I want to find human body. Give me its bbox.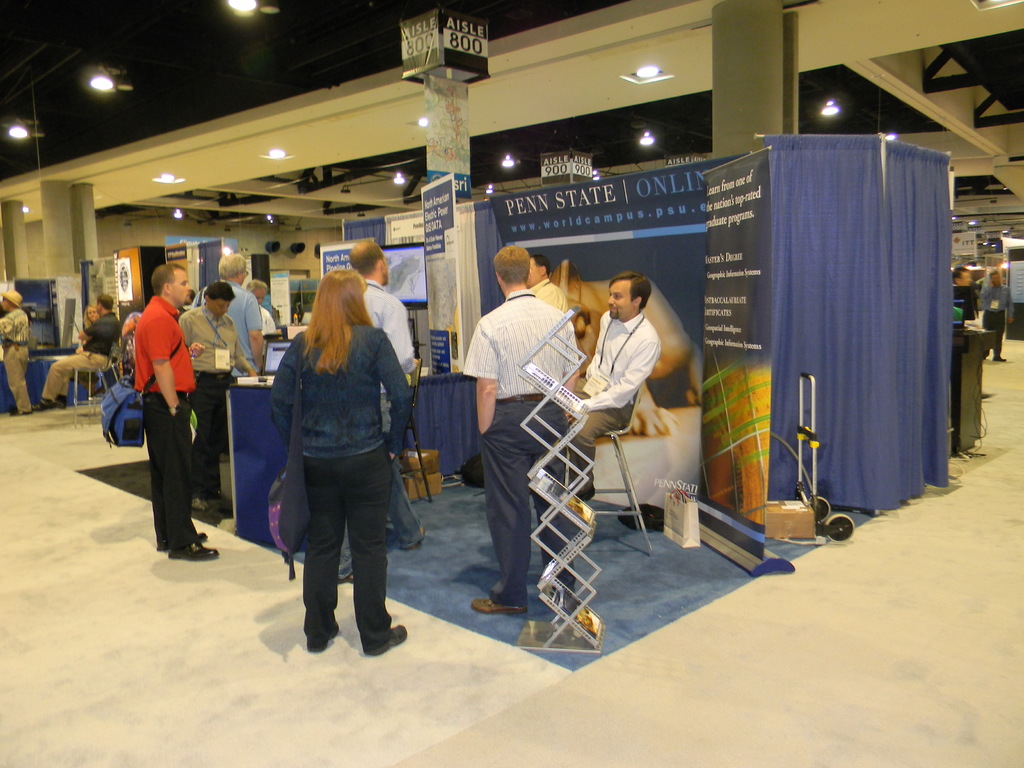
{"left": 135, "top": 260, "right": 221, "bottom": 560}.
